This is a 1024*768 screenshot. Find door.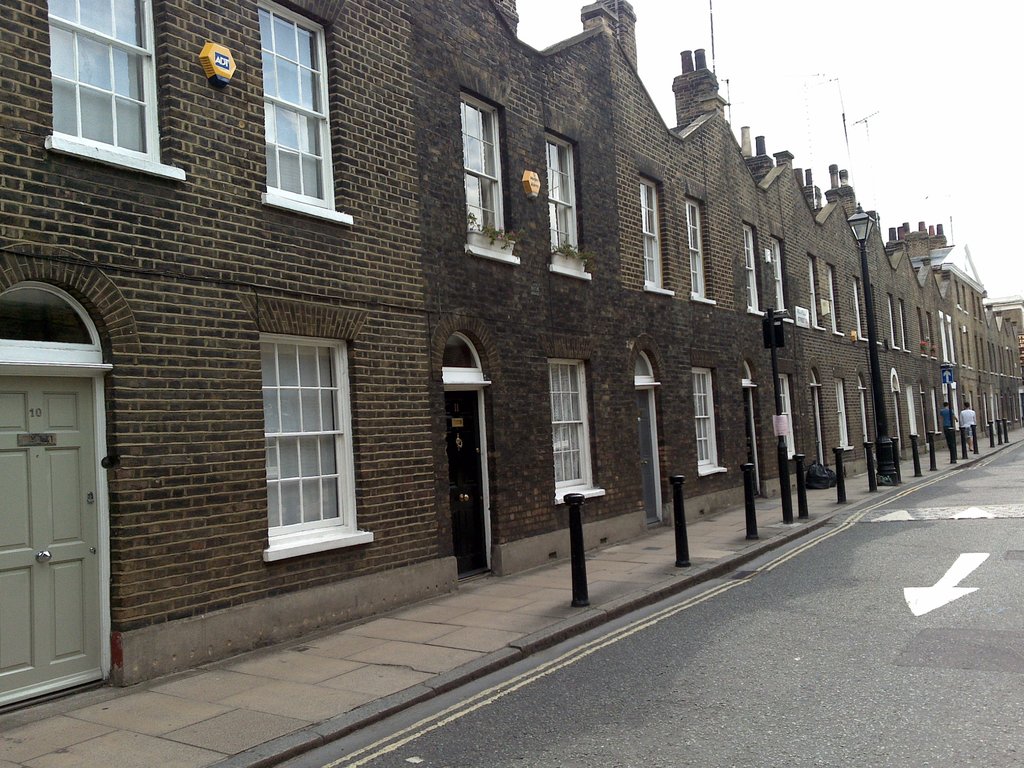
Bounding box: BBox(744, 390, 758, 495).
